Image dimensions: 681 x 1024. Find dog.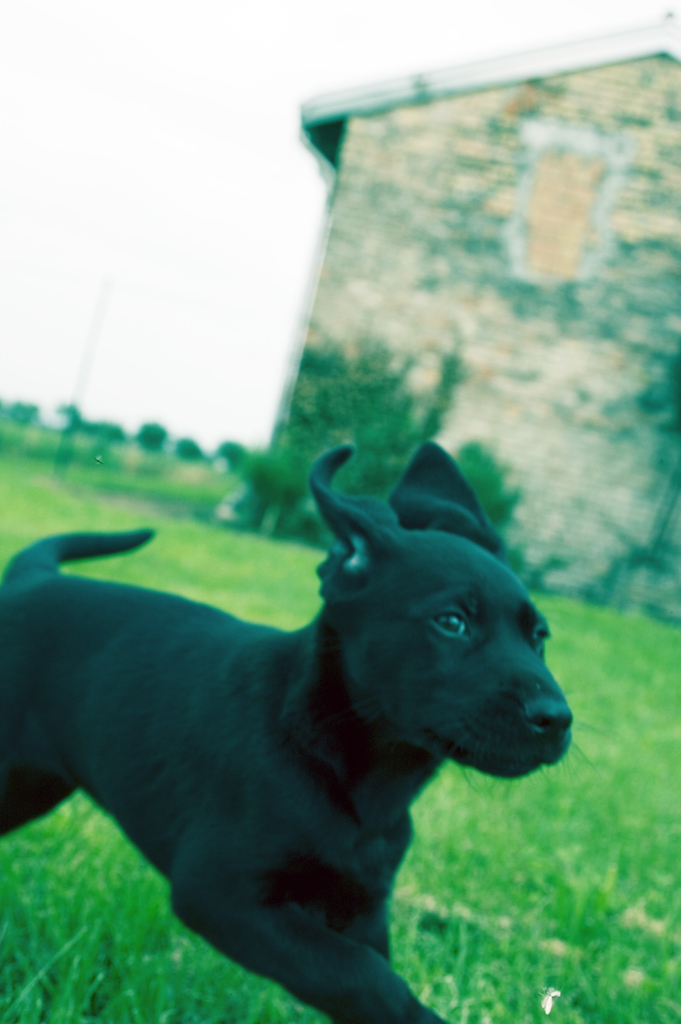
(0,440,575,1023).
